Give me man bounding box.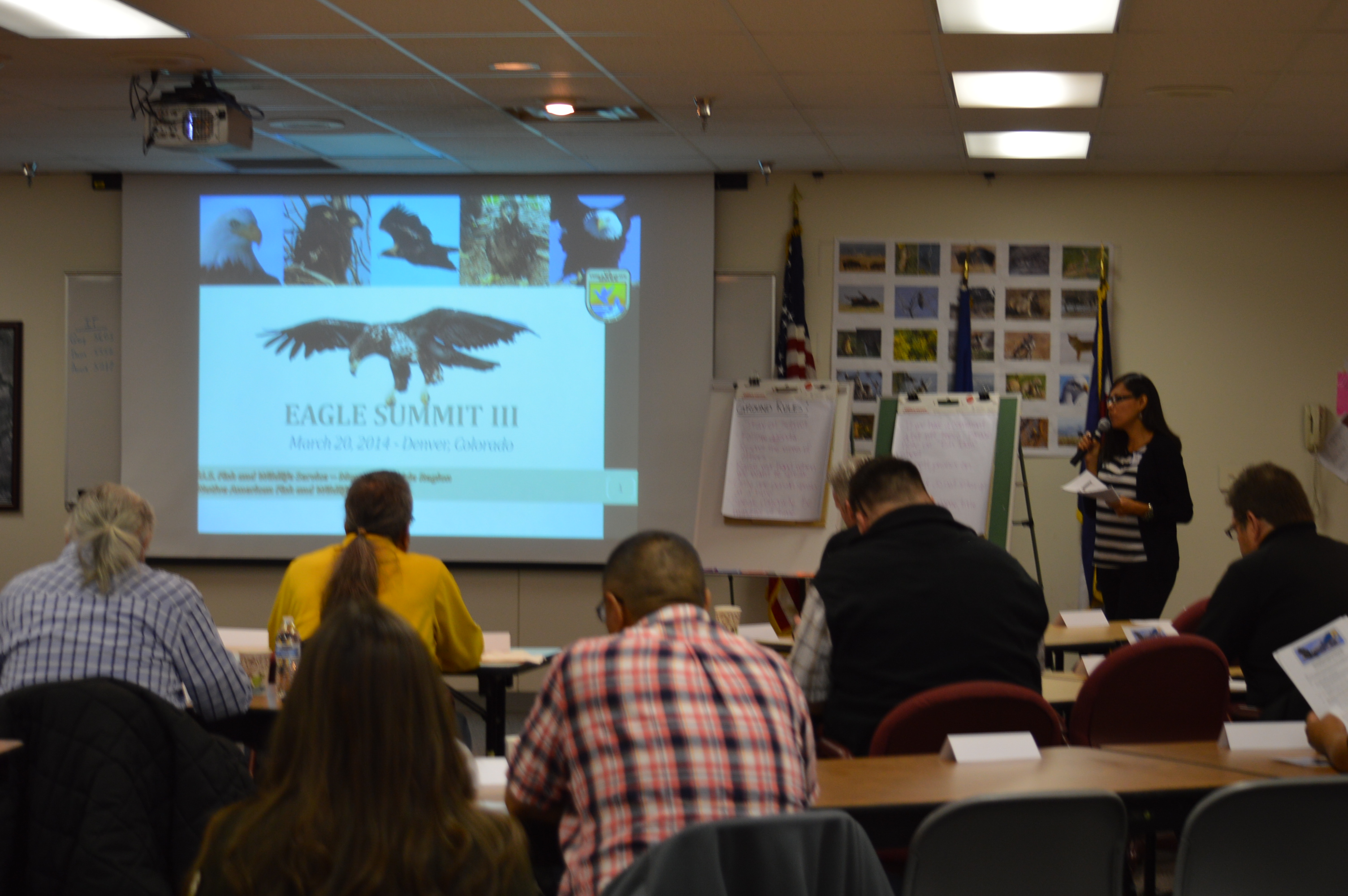
(209,229,387,393).
